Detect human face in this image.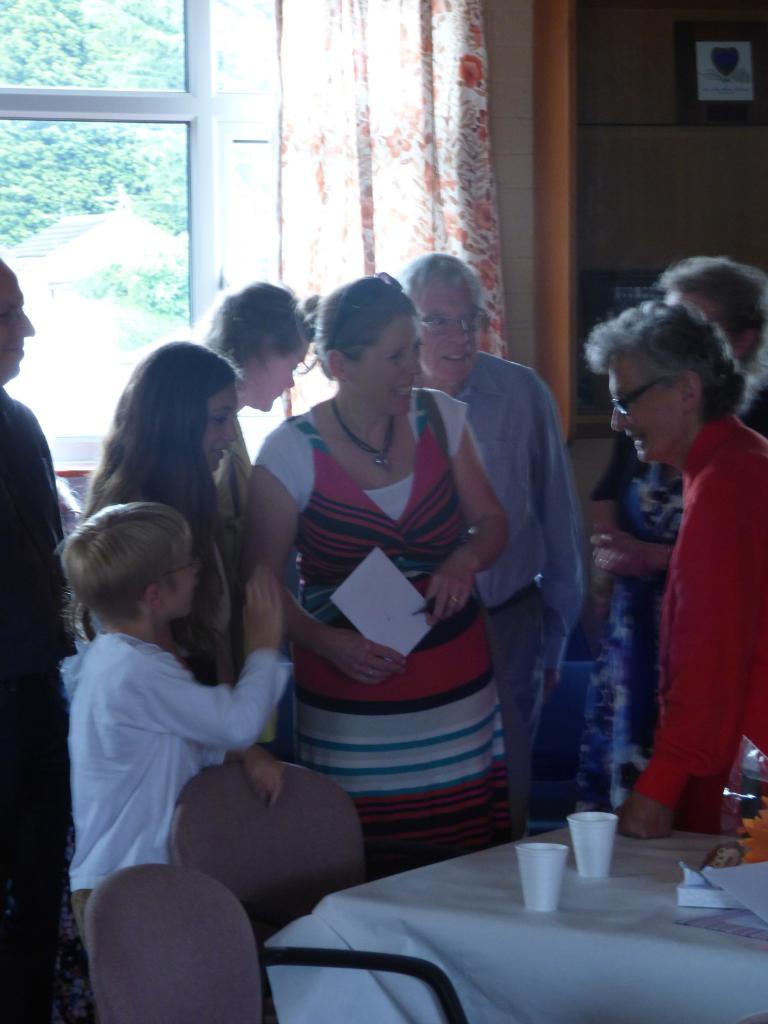
Detection: 607:352:684:459.
